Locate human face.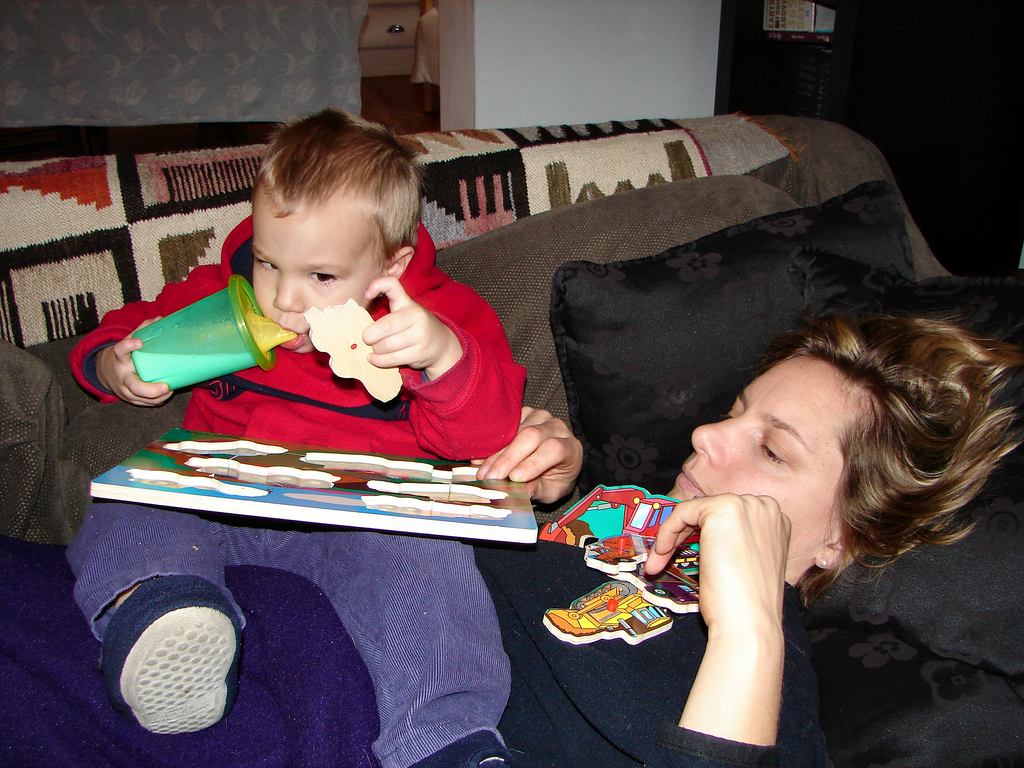
Bounding box: (249, 203, 374, 349).
